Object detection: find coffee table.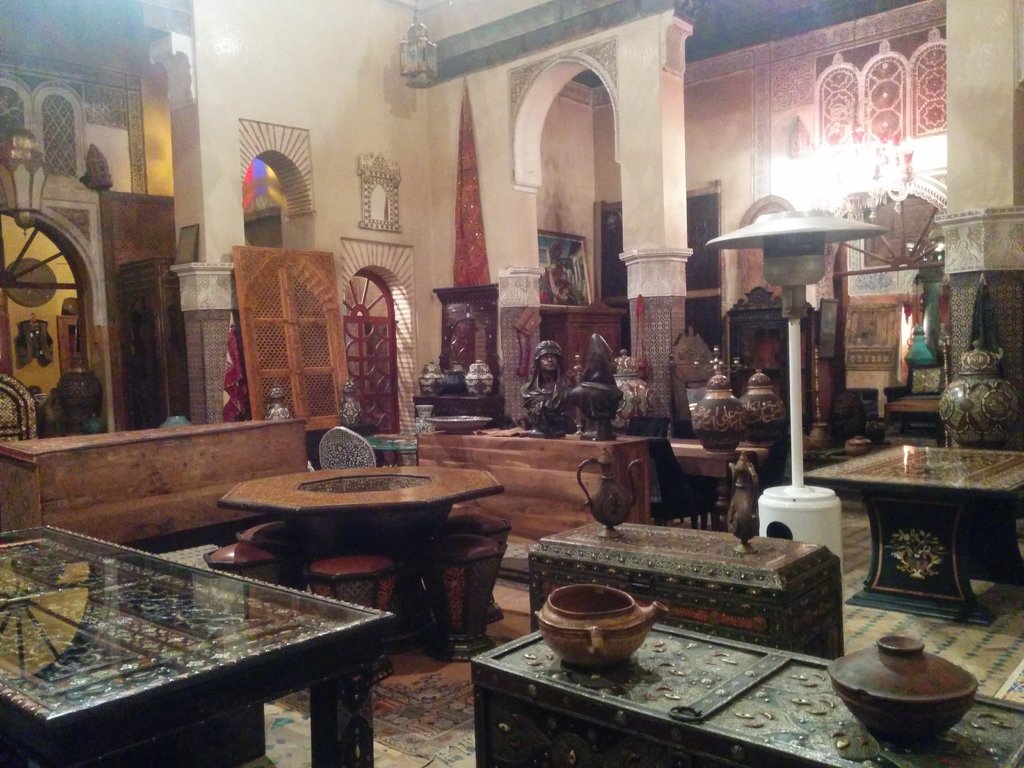
[803, 442, 1023, 628].
